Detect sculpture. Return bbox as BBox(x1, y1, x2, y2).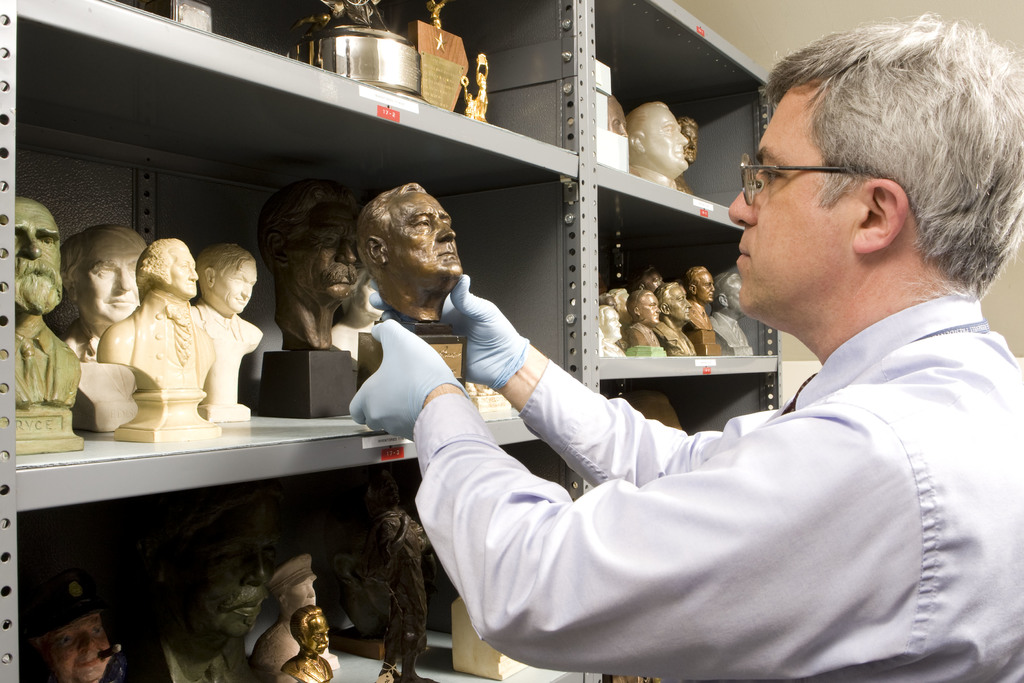
BBox(602, 285, 627, 324).
